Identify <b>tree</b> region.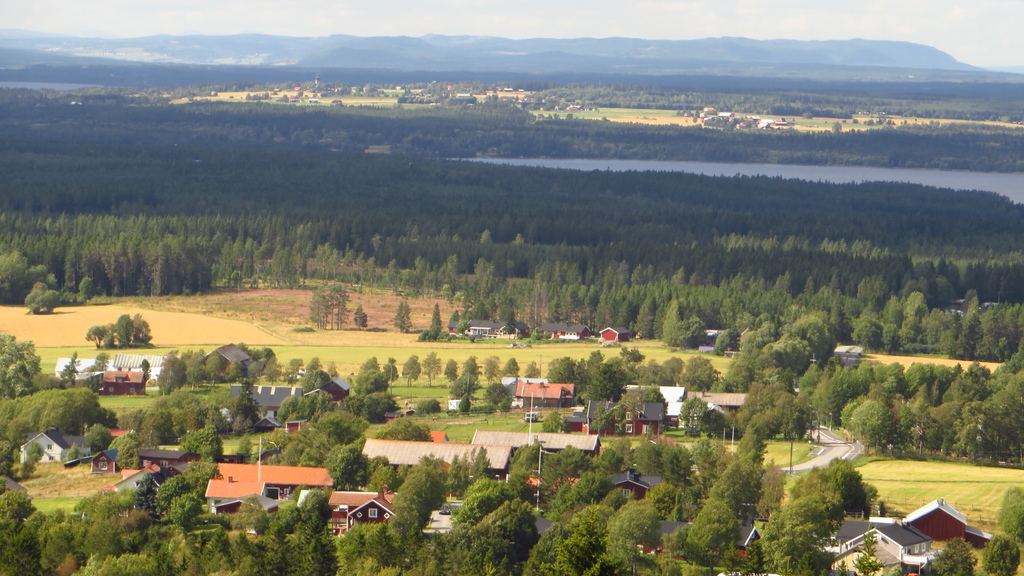
Region: [420,352,448,390].
